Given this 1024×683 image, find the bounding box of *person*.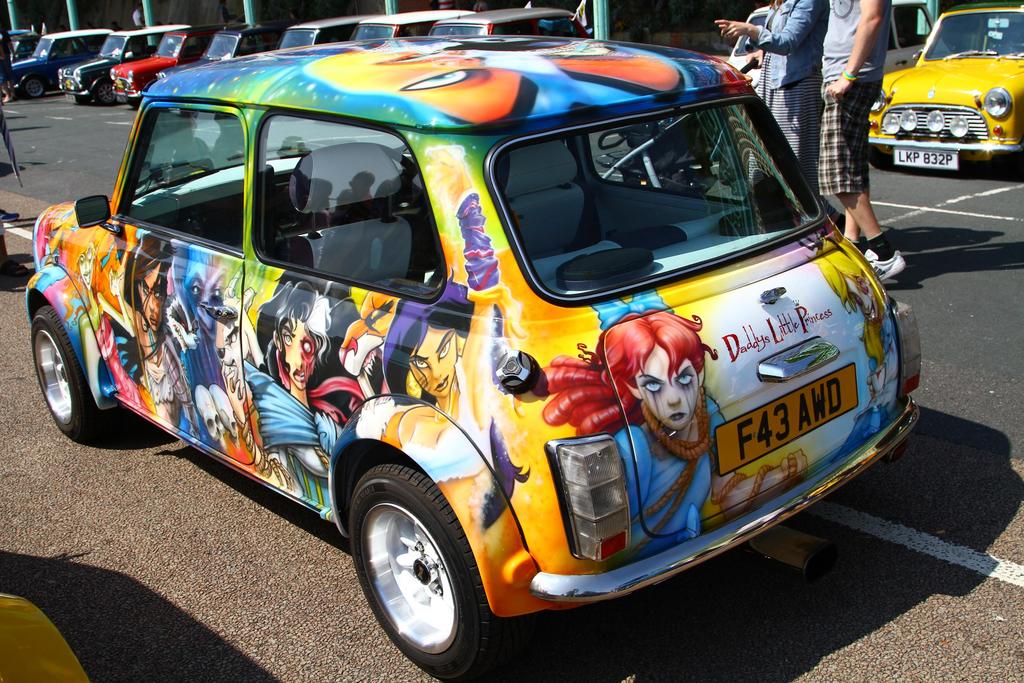
x1=837, y1=307, x2=901, y2=464.
